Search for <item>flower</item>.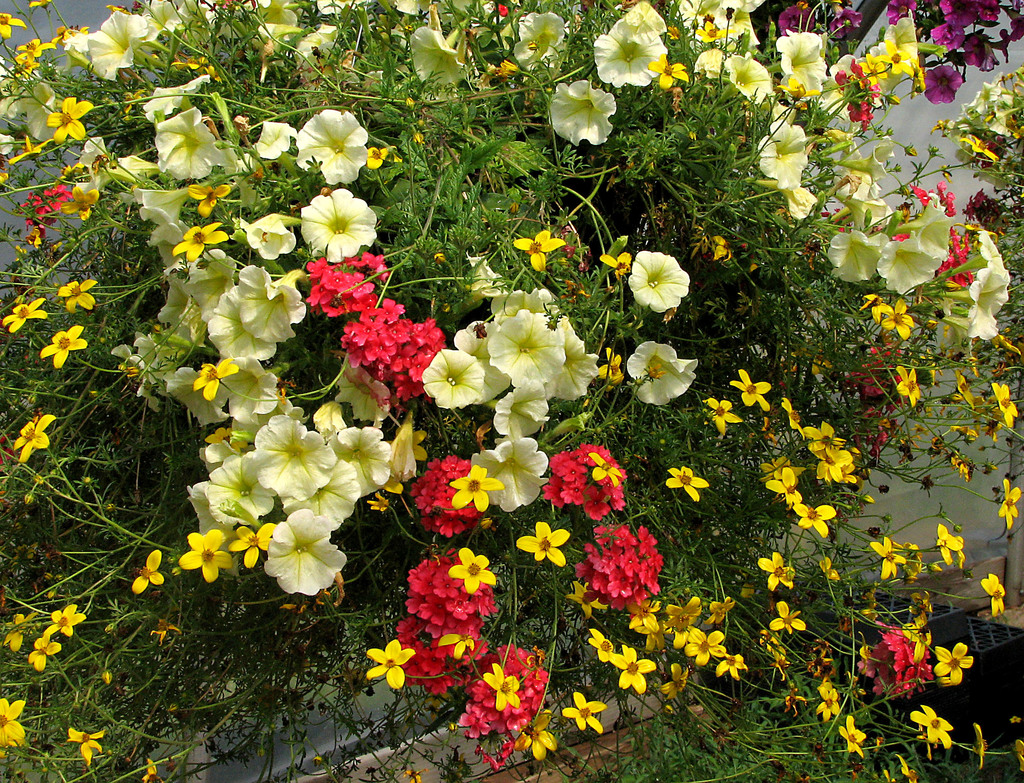
Found at locate(783, 31, 827, 99).
